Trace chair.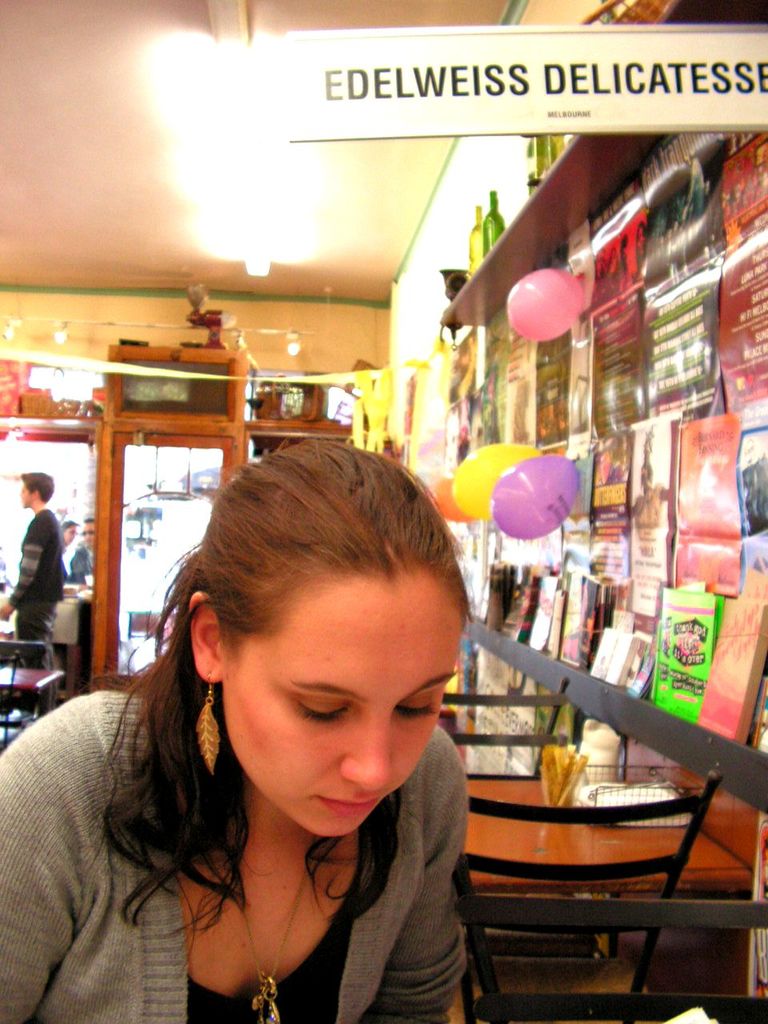
Traced to detection(0, 641, 69, 753).
